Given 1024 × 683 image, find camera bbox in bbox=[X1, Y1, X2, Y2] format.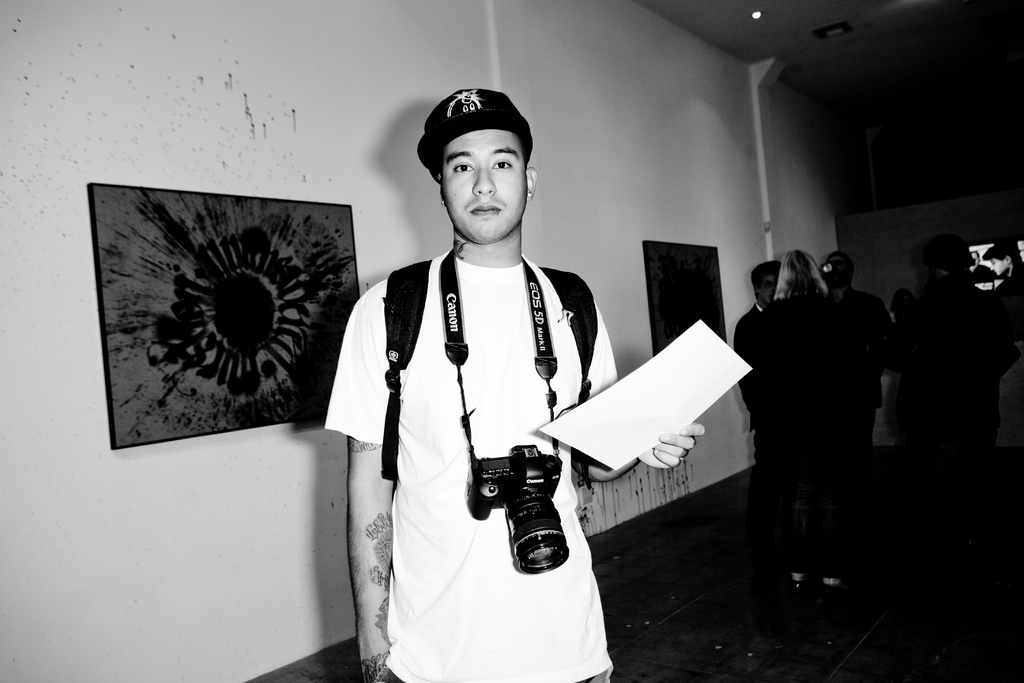
bbox=[472, 431, 568, 573].
